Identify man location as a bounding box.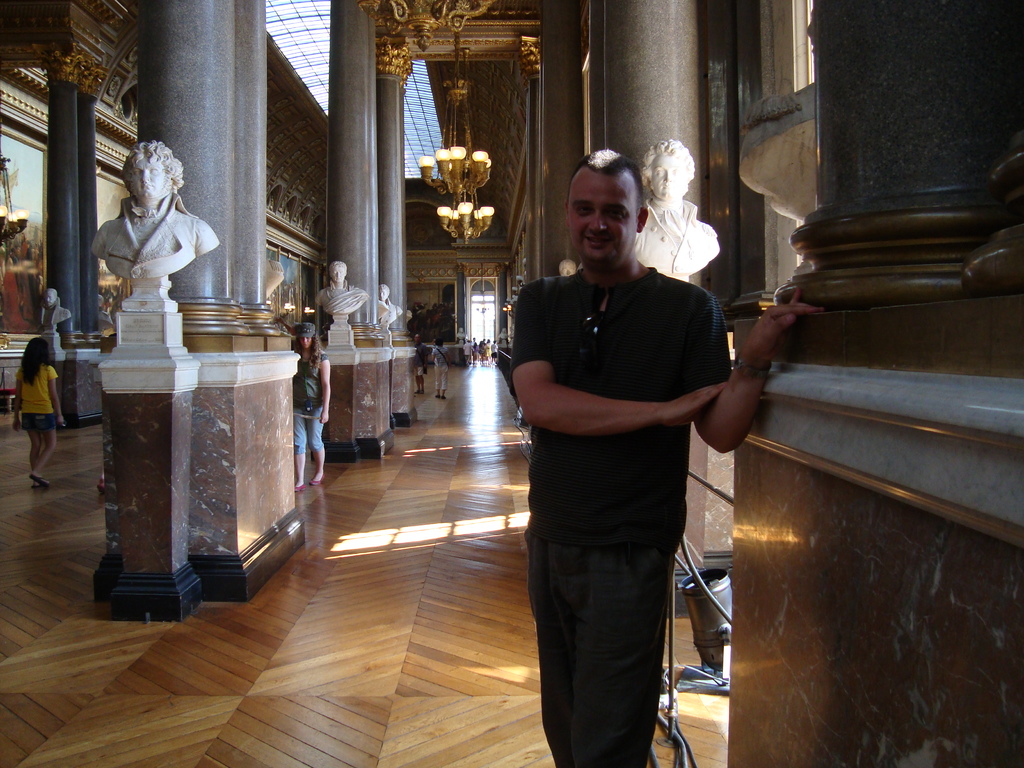
471:337:476:362.
